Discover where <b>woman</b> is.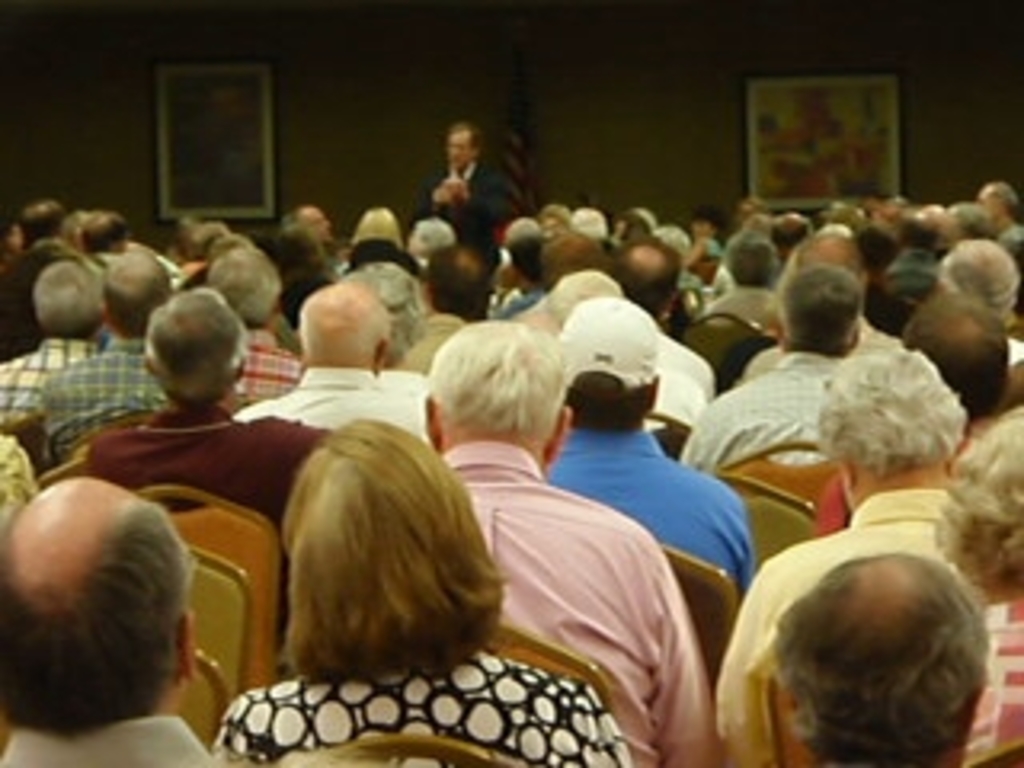
Discovered at Rect(208, 419, 634, 765).
